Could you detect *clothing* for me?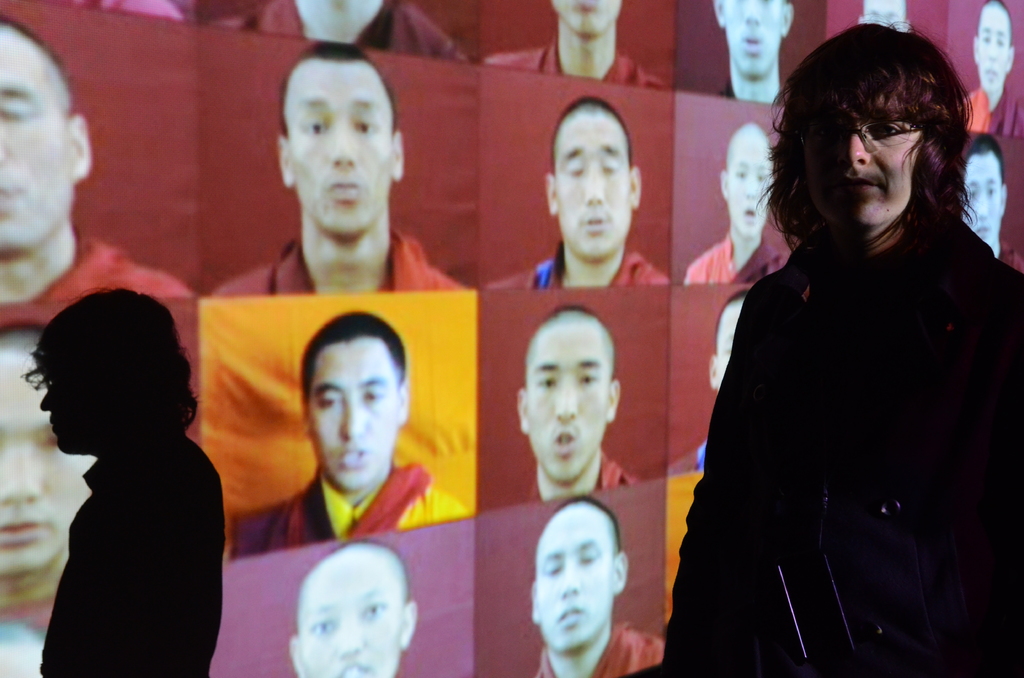
Detection result: 667 153 1011 652.
